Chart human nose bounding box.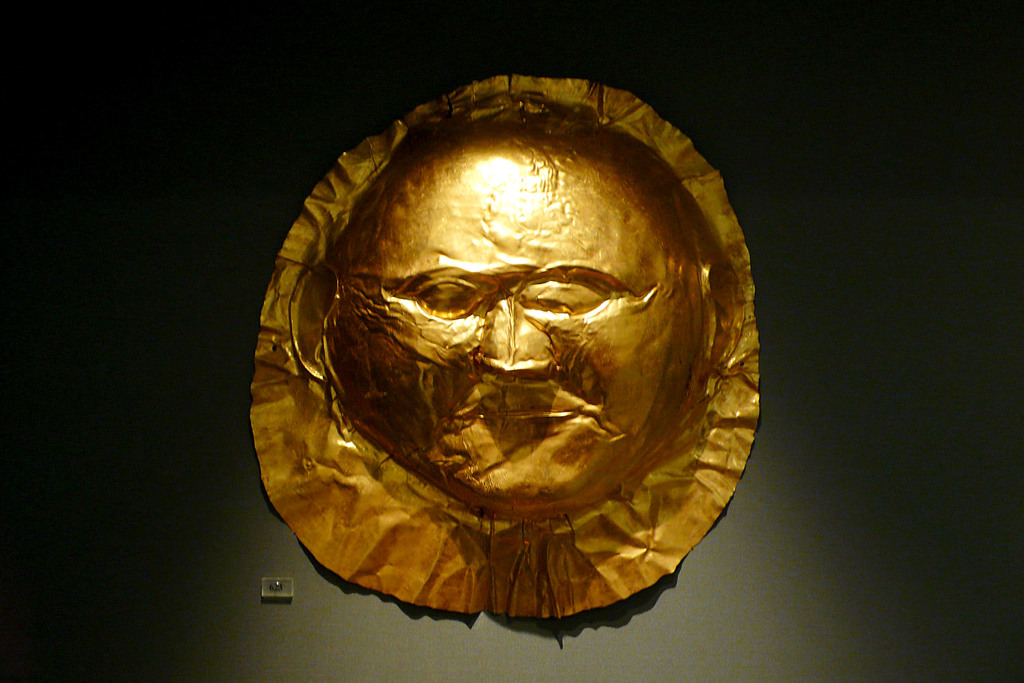
Charted: box(477, 297, 556, 379).
